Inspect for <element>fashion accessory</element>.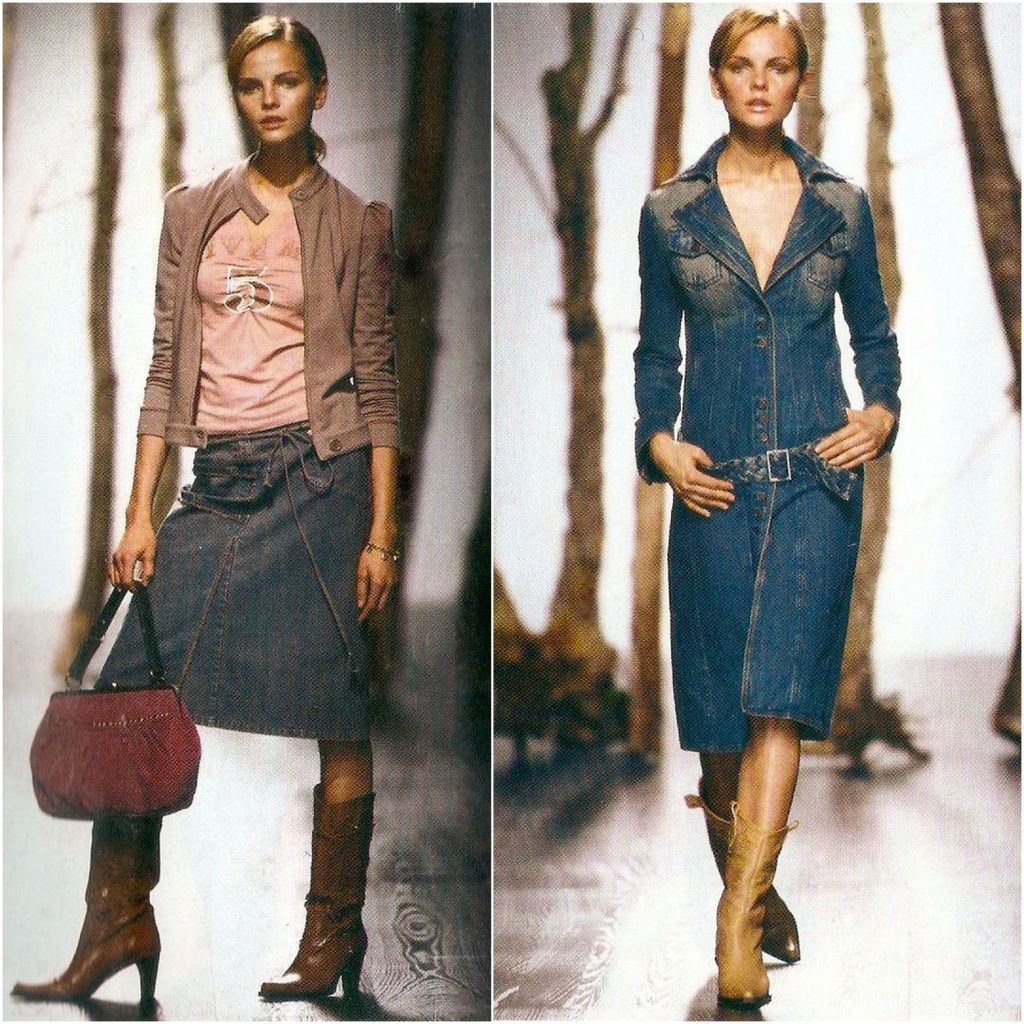
Inspection: locate(23, 577, 204, 822).
